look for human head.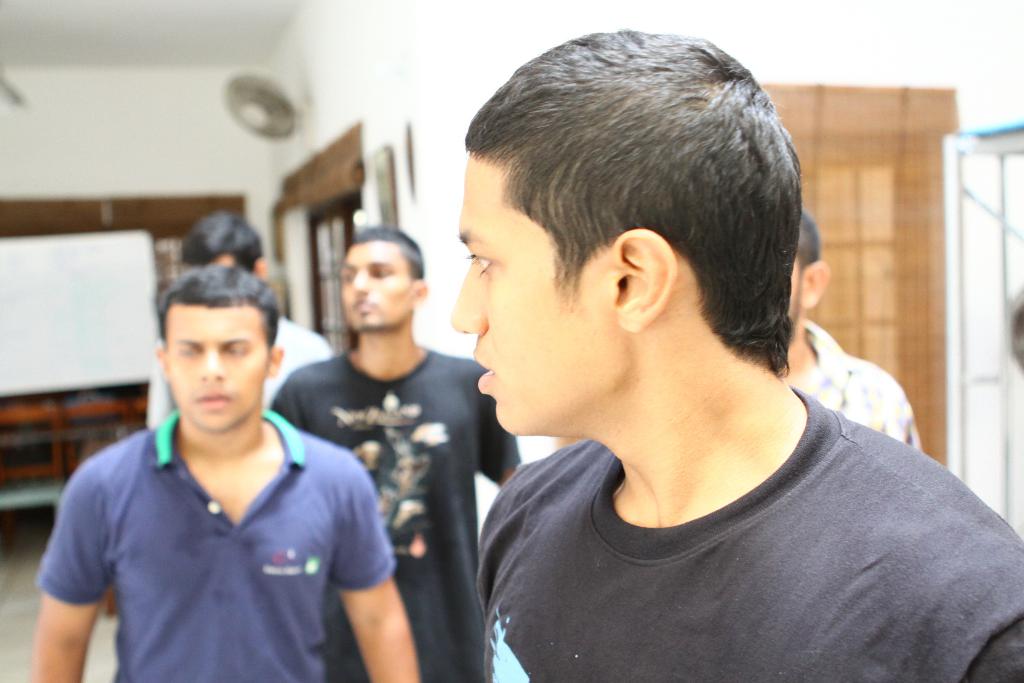
Found: 179:209:271:284.
